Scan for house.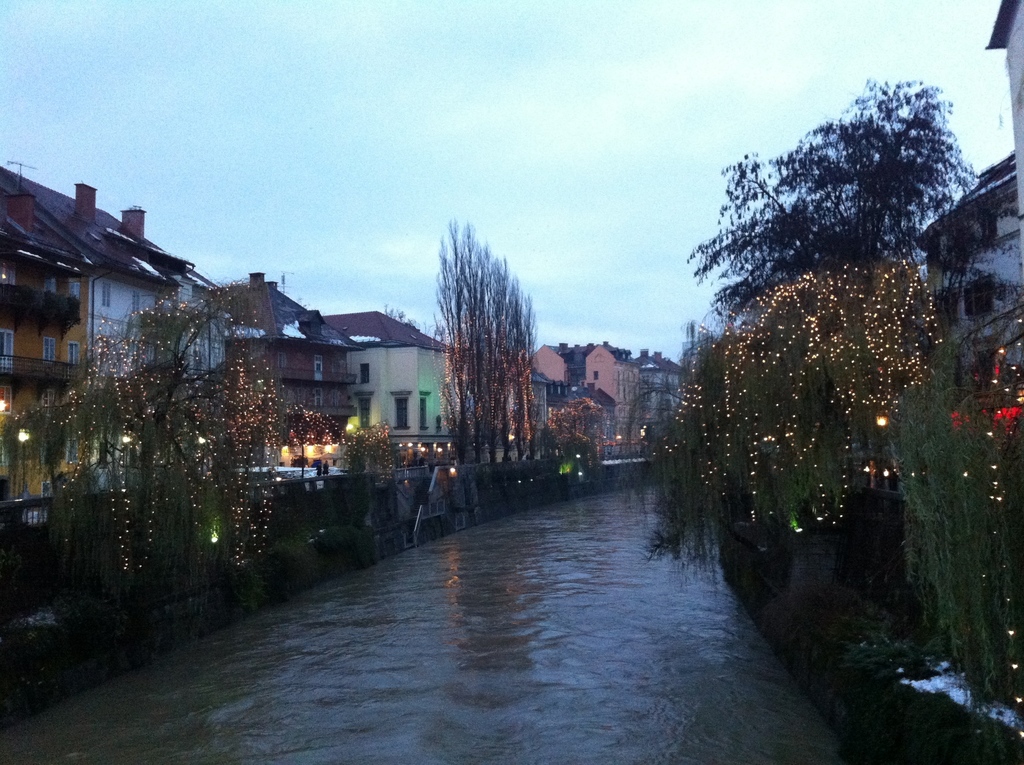
Scan result: {"x1": 537, "y1": 337, "x2": 687, "y2": 467}.
